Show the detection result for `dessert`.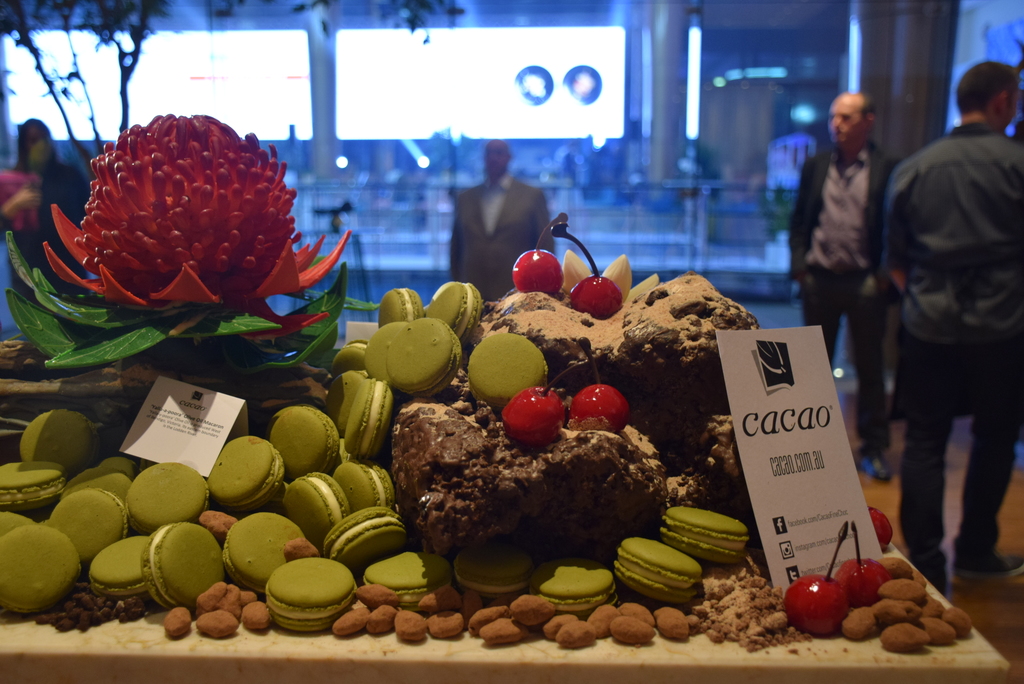
<bbox>272, 470, 344, 529</bbox>.
